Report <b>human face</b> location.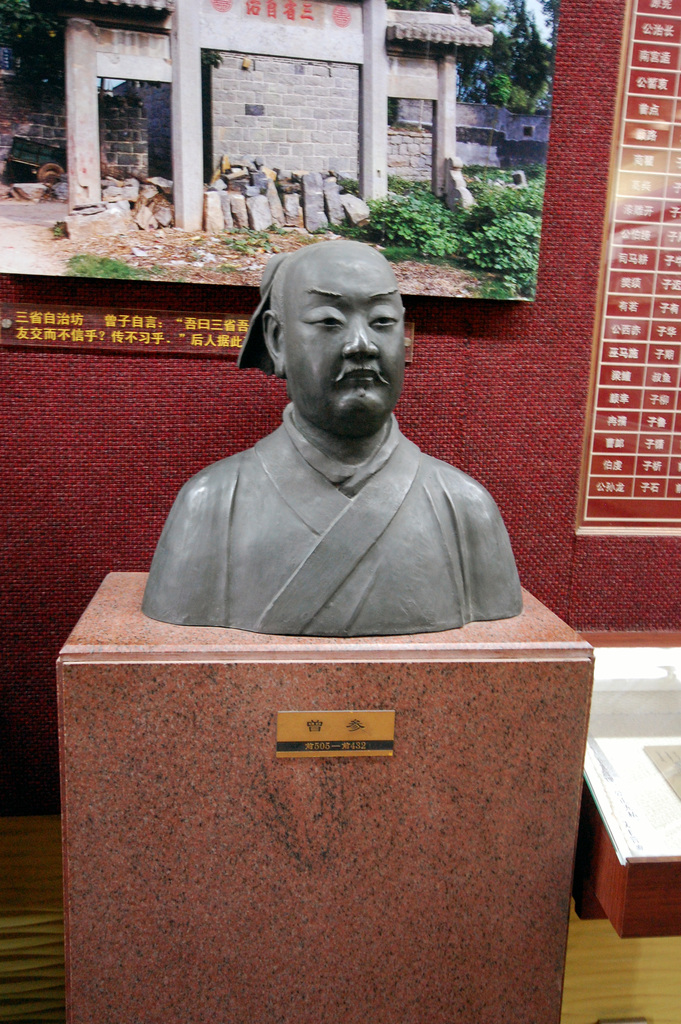
Report: region(277, 241, 409, 442).
